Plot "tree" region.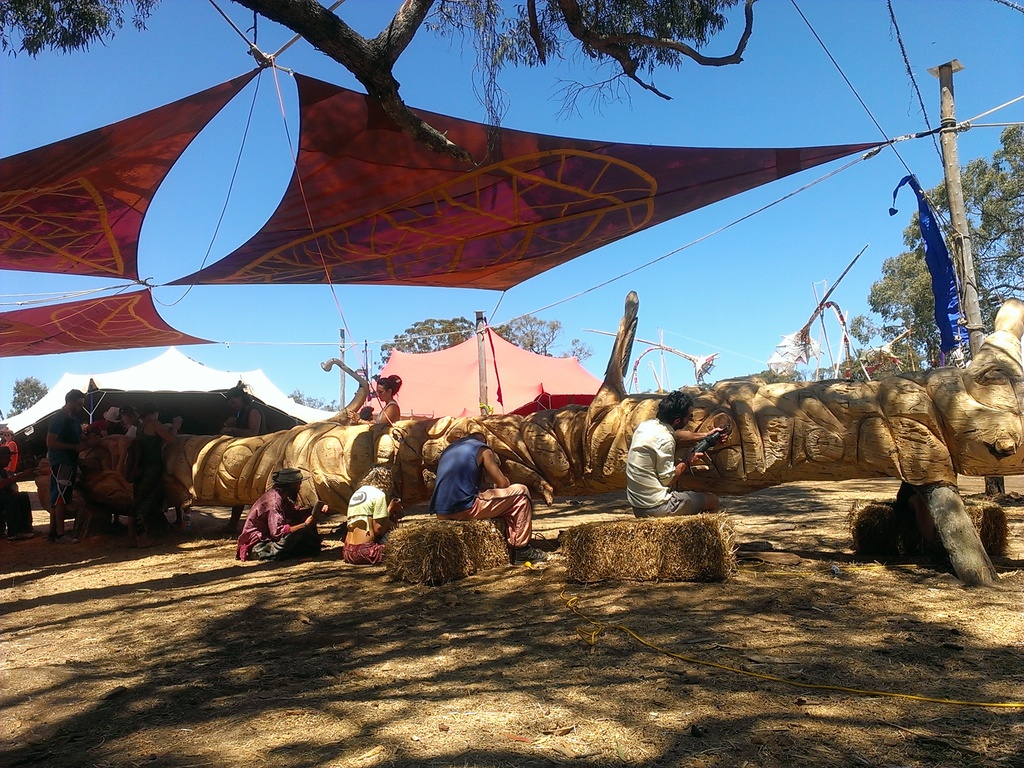
Plotted at BBox(751, 371, 805, 383).
